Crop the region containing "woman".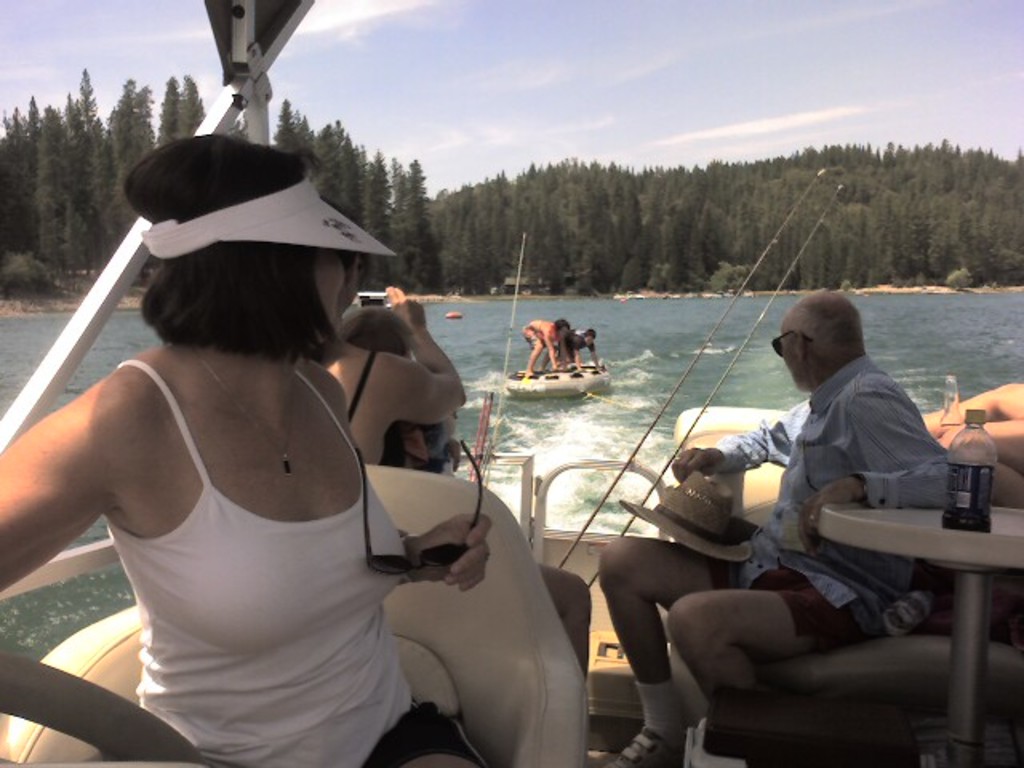
Crop region: 522, 320, 573, 379.
